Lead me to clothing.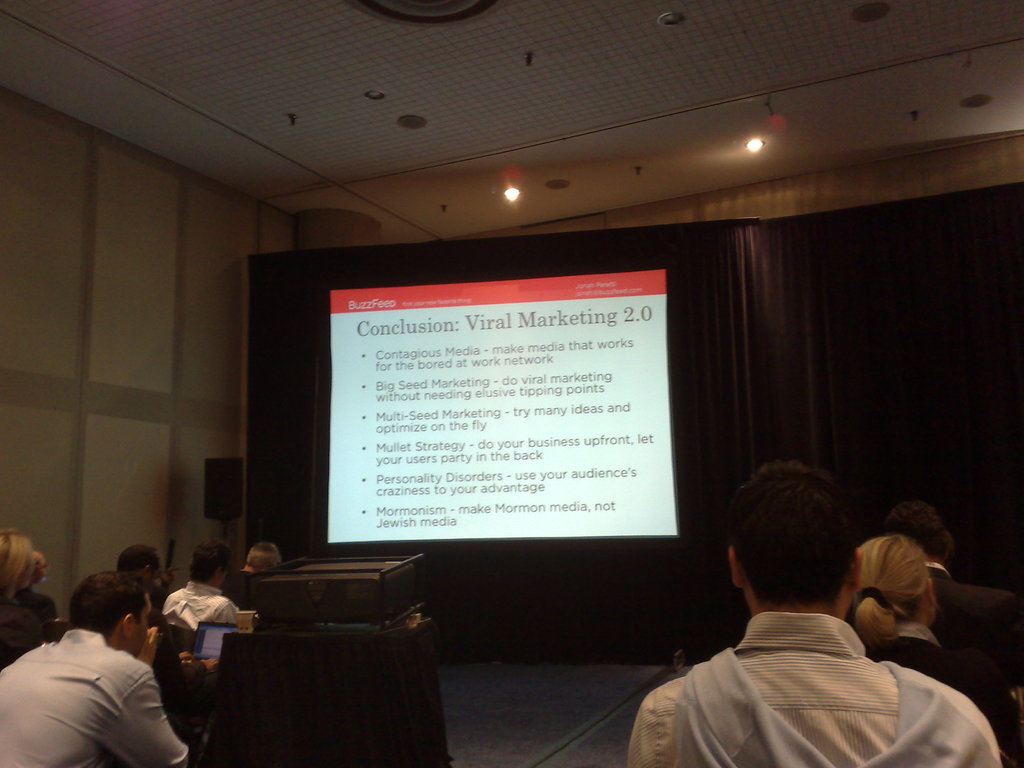
Lead to select_region(868, 628, 1023, 767).
